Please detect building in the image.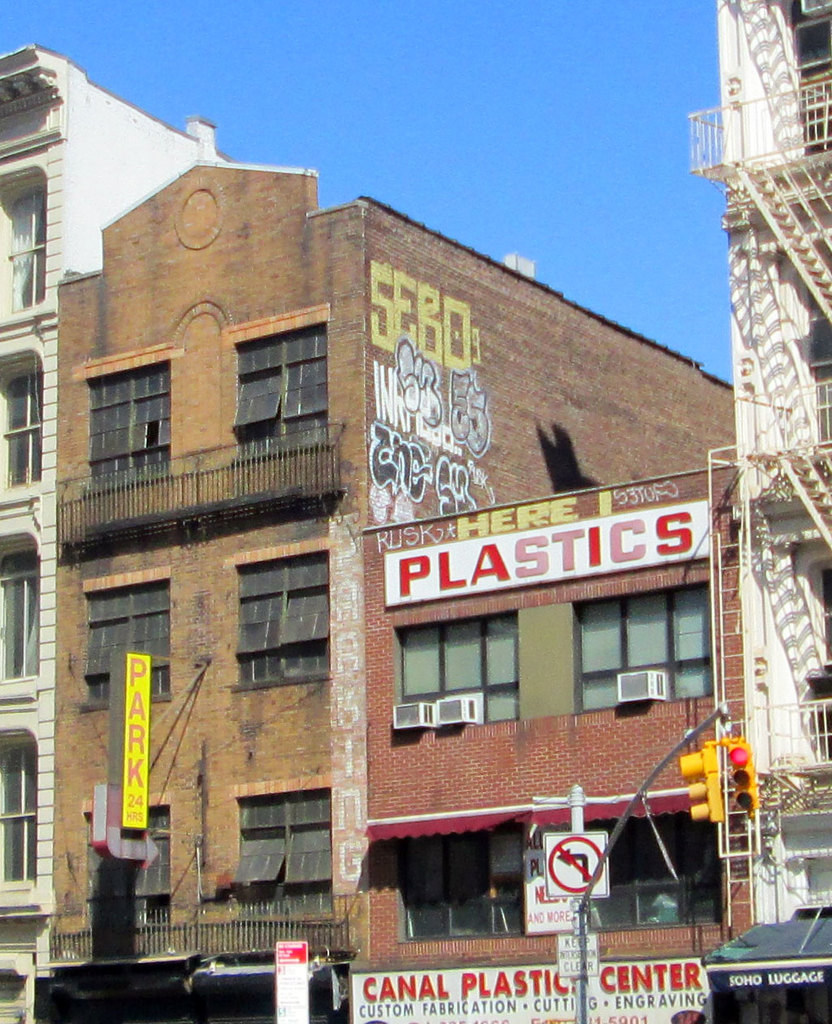
[362,465,759,1023].
